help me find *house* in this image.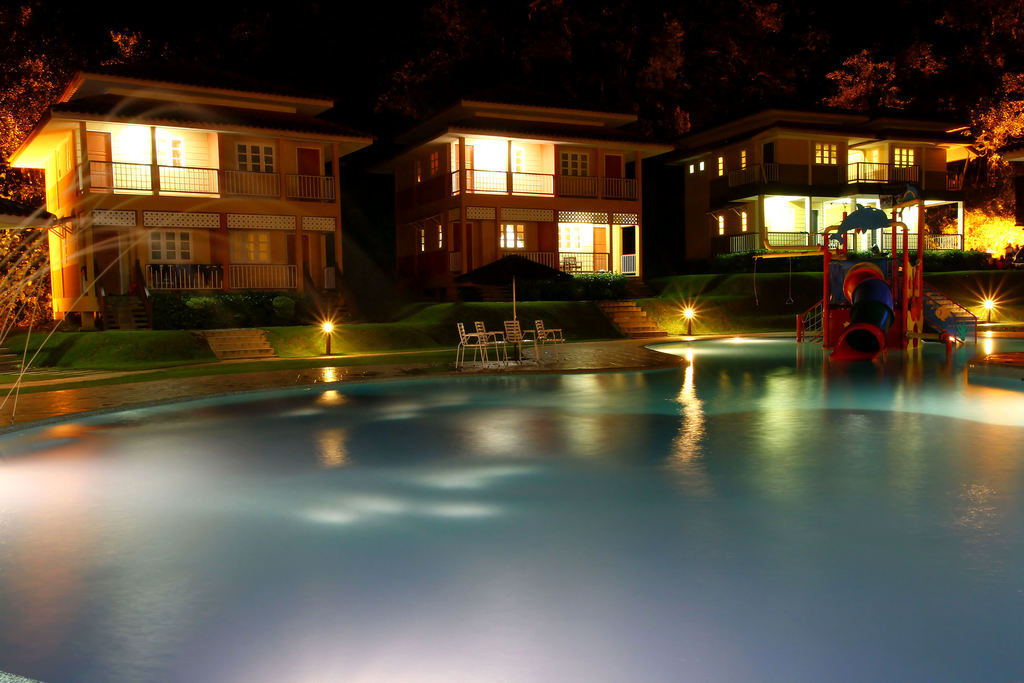
Found it: <region>652, 117, 908, 285</region>.
